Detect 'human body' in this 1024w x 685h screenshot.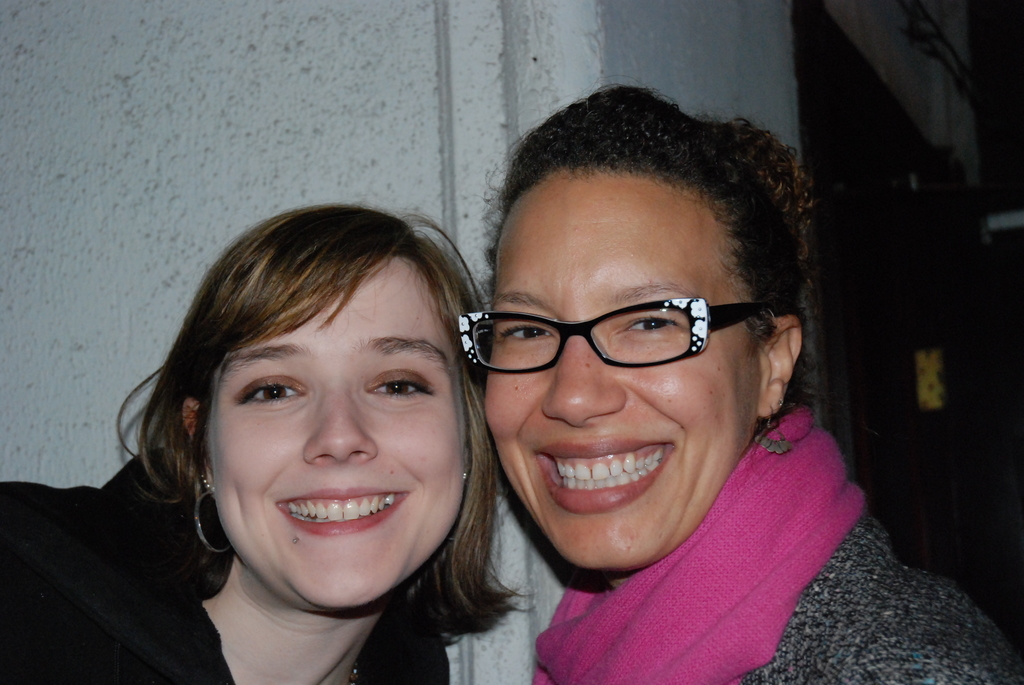
Detection: 413/104/924/673.
